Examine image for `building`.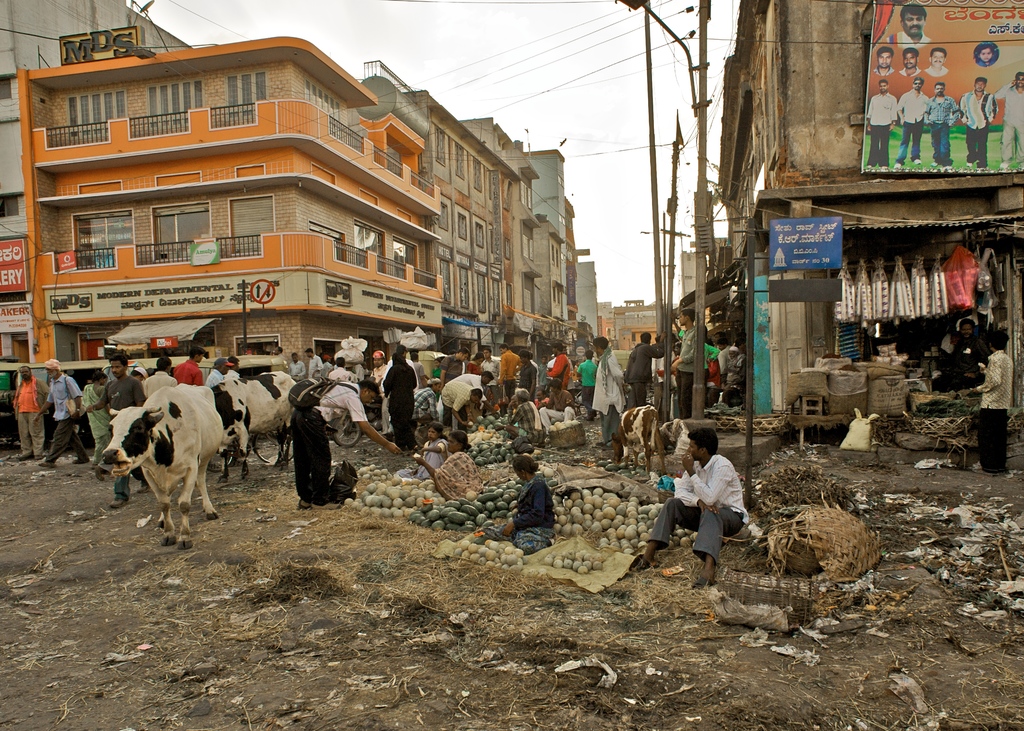
Examination result: crop(0, 0, 191, 387).
